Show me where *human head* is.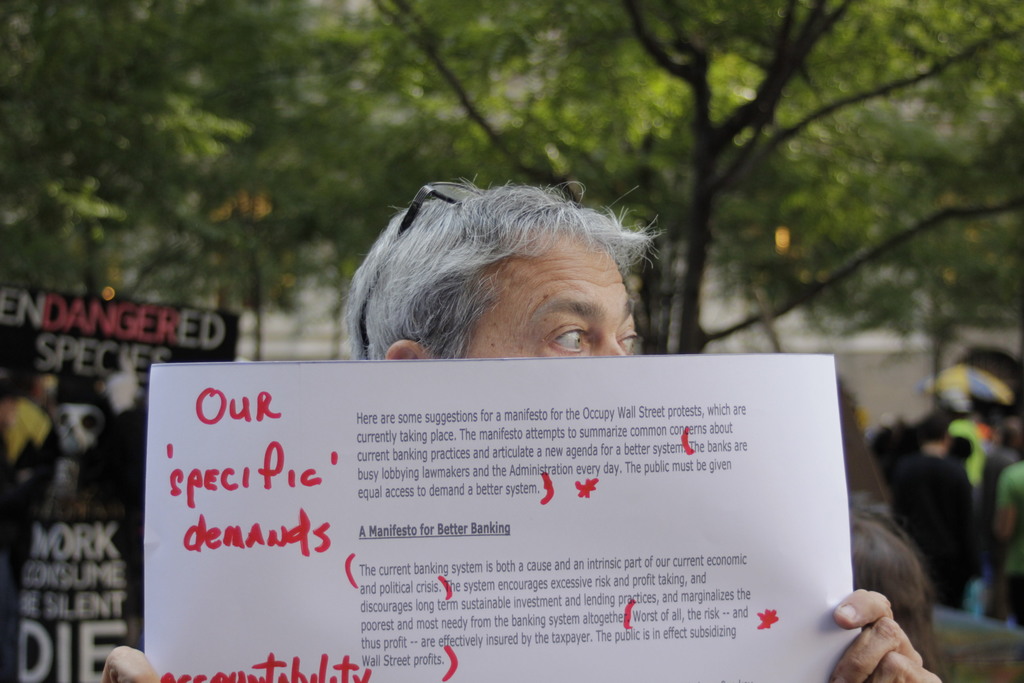
*human head* is at box(849, 489, 940, 675).
